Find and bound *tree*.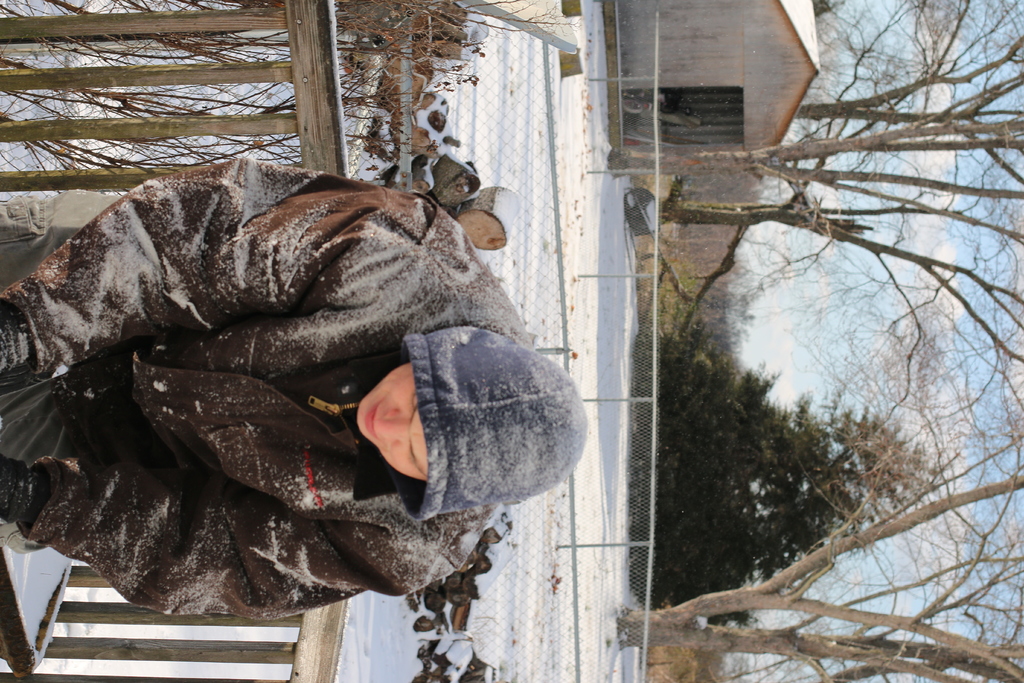
Bound: l=618, t=270, r=944, b=636.
